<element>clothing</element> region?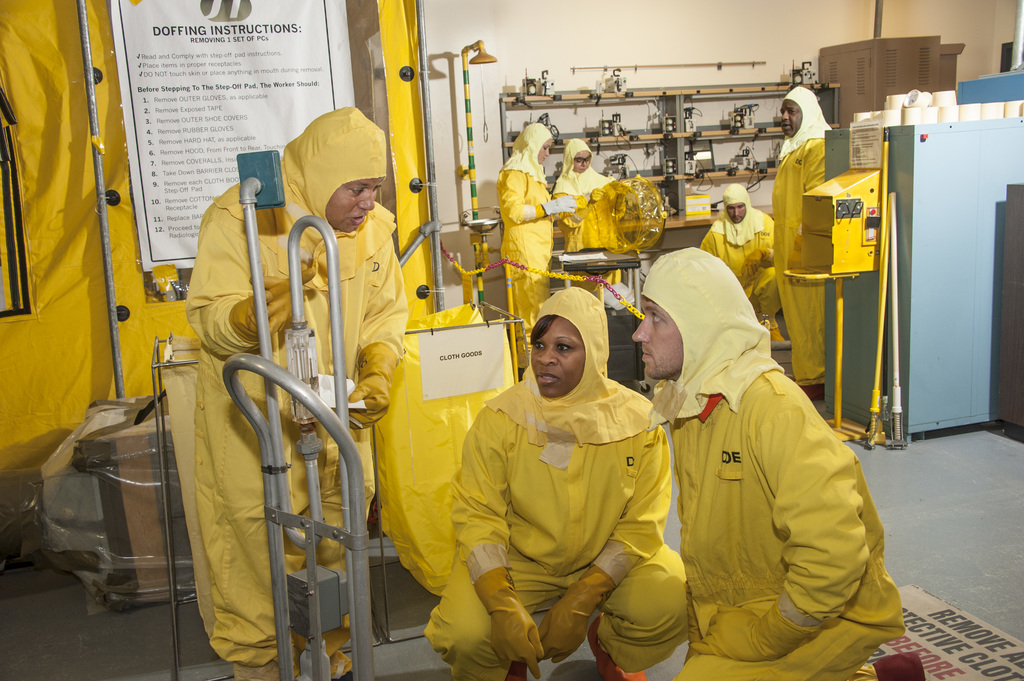
Rect(500, 119, 557, 374)
